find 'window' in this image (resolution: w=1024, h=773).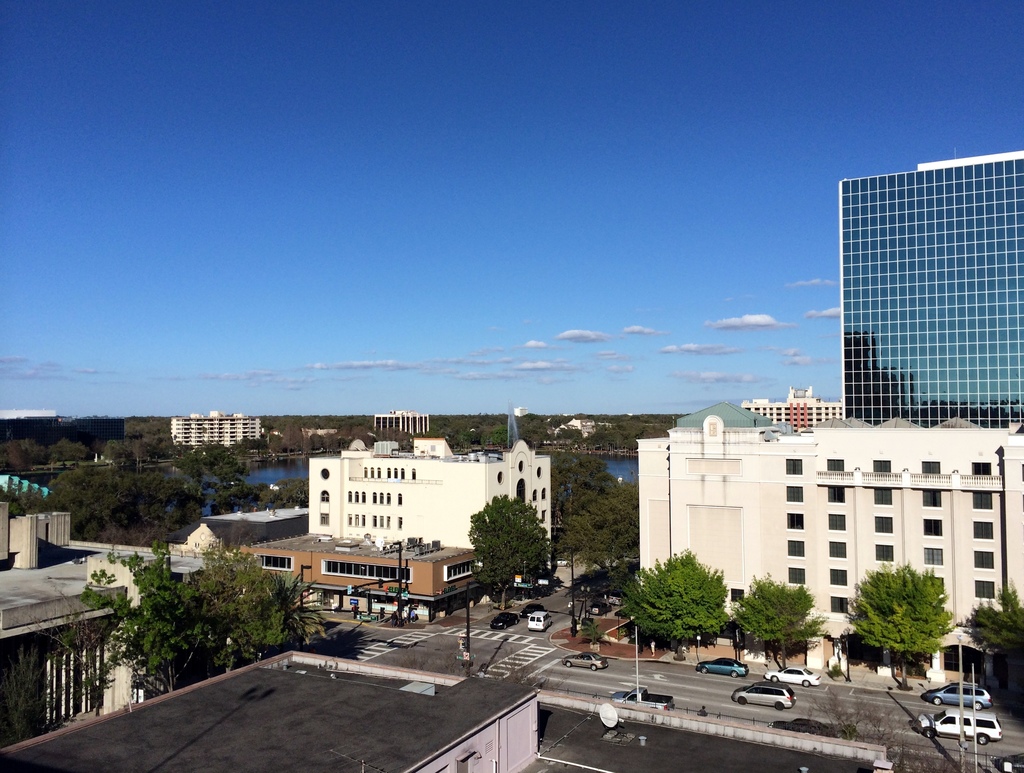
bbox=(353, 513, 358, 526).
